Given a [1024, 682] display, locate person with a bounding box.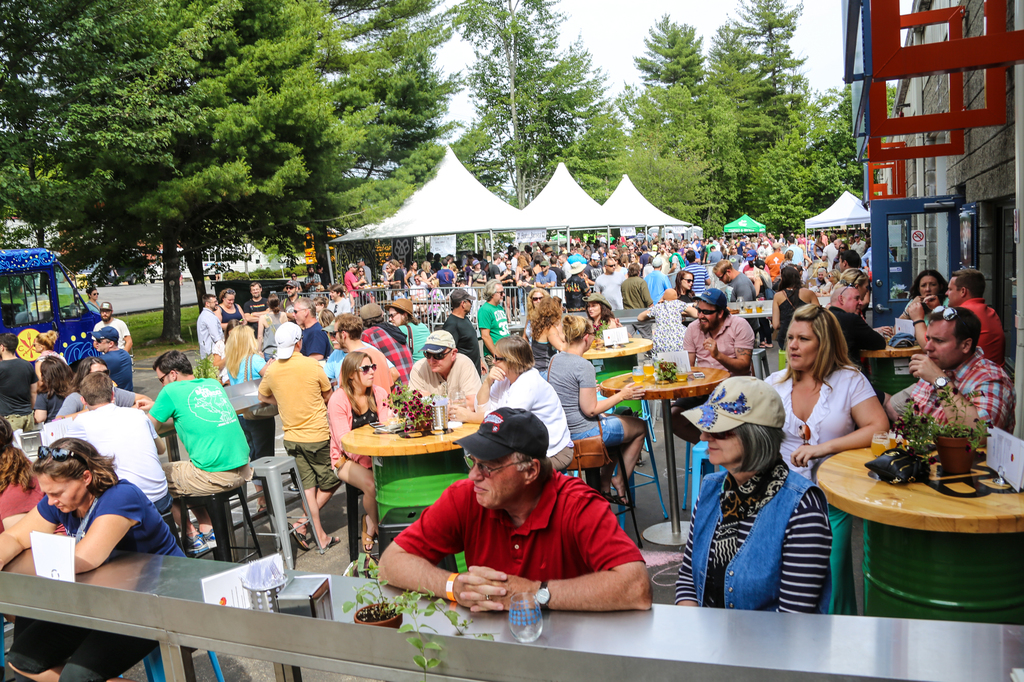
Located: bbox(364, 306, 423, 376).
